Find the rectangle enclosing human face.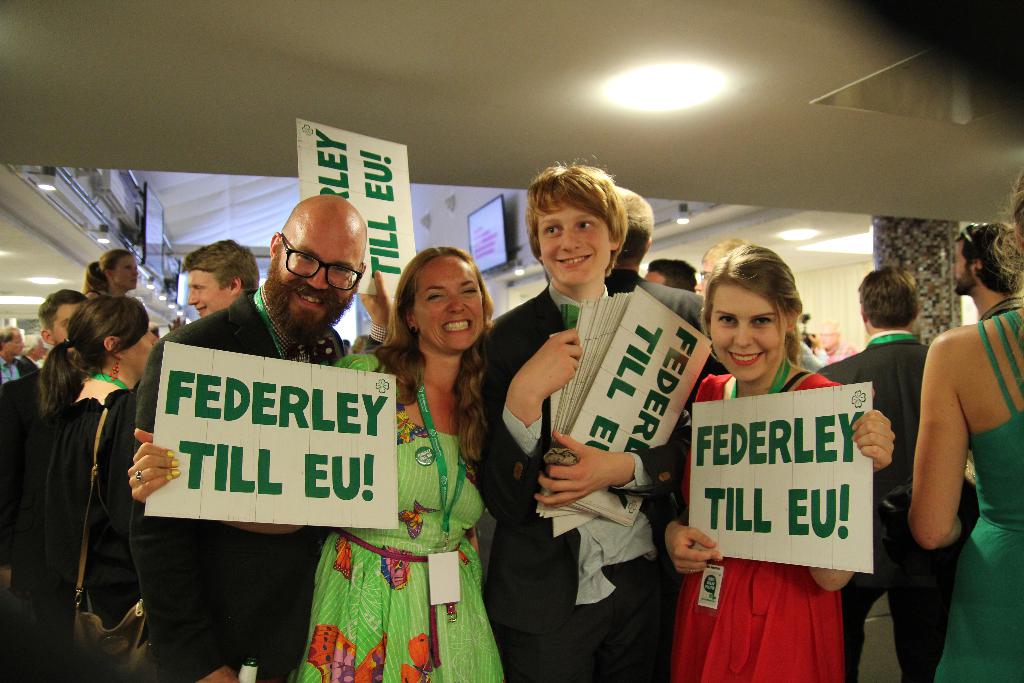
l=45, t=300, r=77, b=346.
